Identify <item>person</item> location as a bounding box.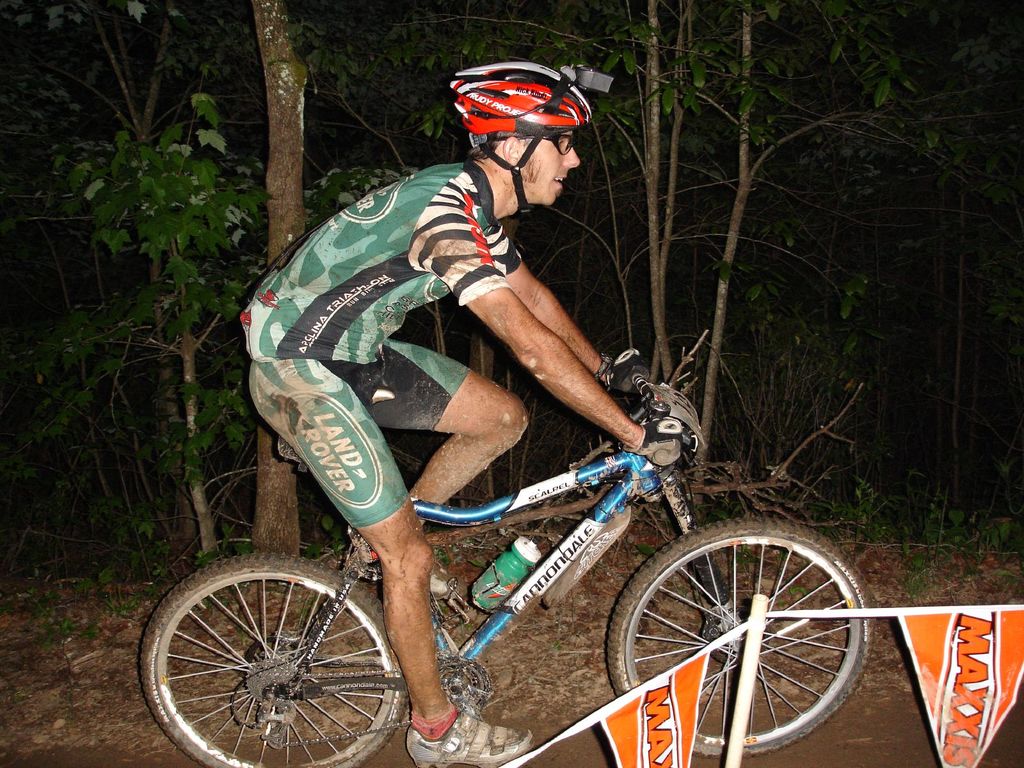
pyautogui.locateOnScreen(239, 63, 707, 767).
